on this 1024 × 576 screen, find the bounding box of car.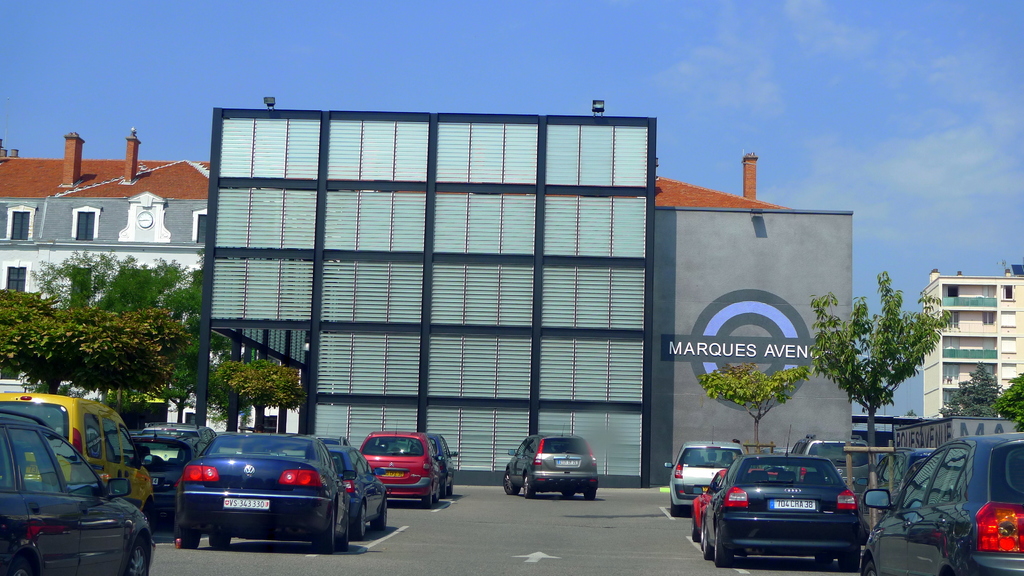
Bounding box: (319, 440, 387, 533).
